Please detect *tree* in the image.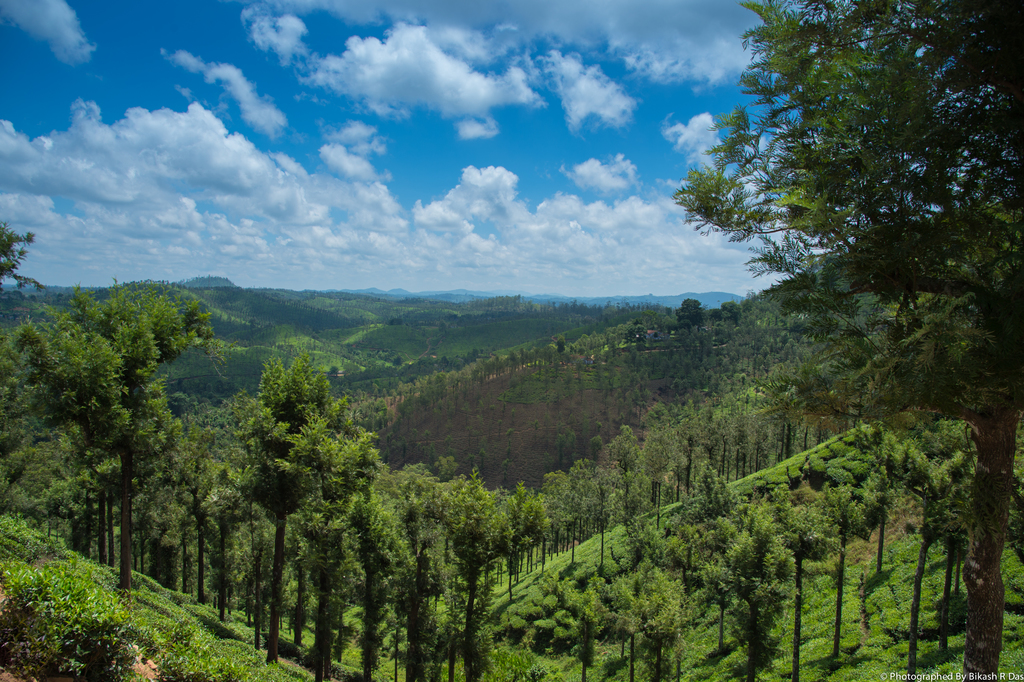
bbox=(630, 509, 660, 563).
